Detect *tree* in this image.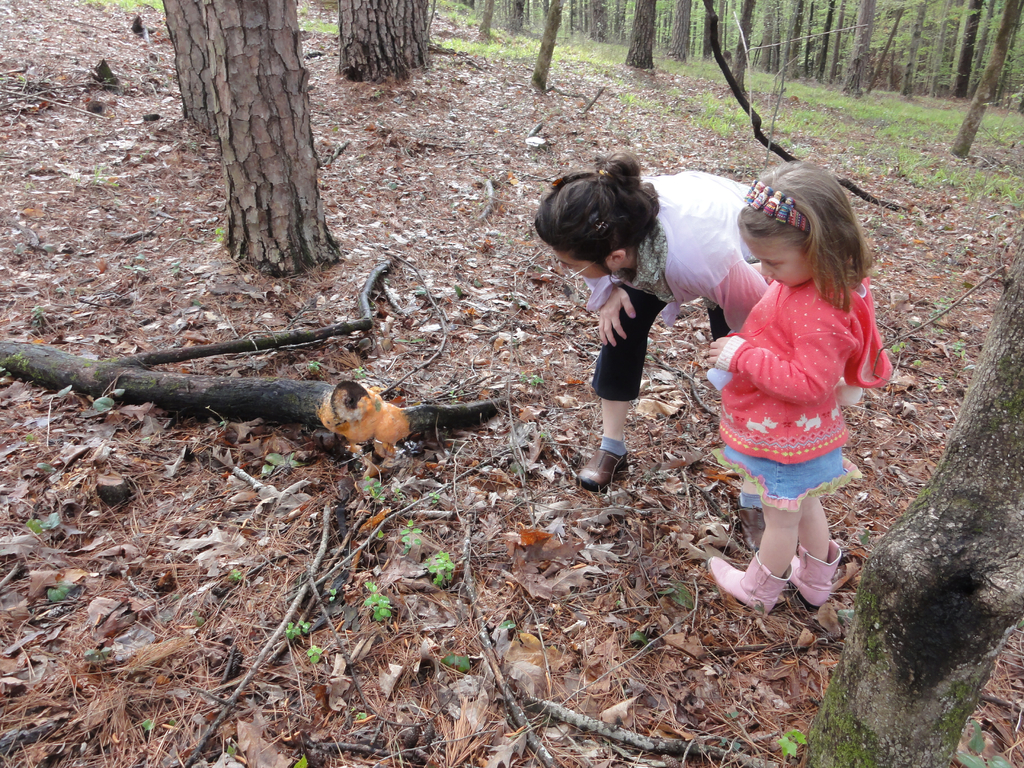
Detection: 467, 0, 498, 48.
